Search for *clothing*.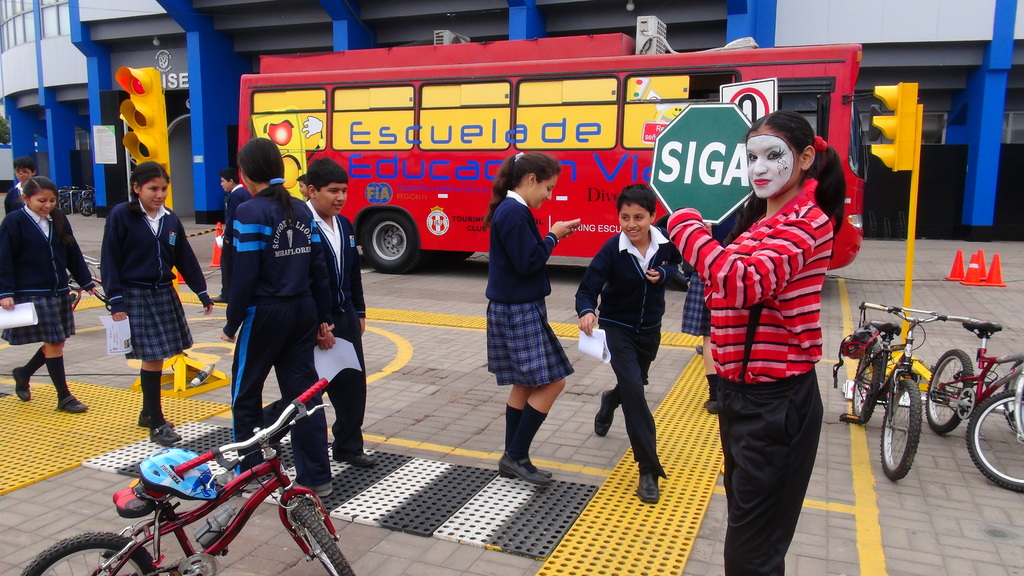
Found at 572:224:682:336.
